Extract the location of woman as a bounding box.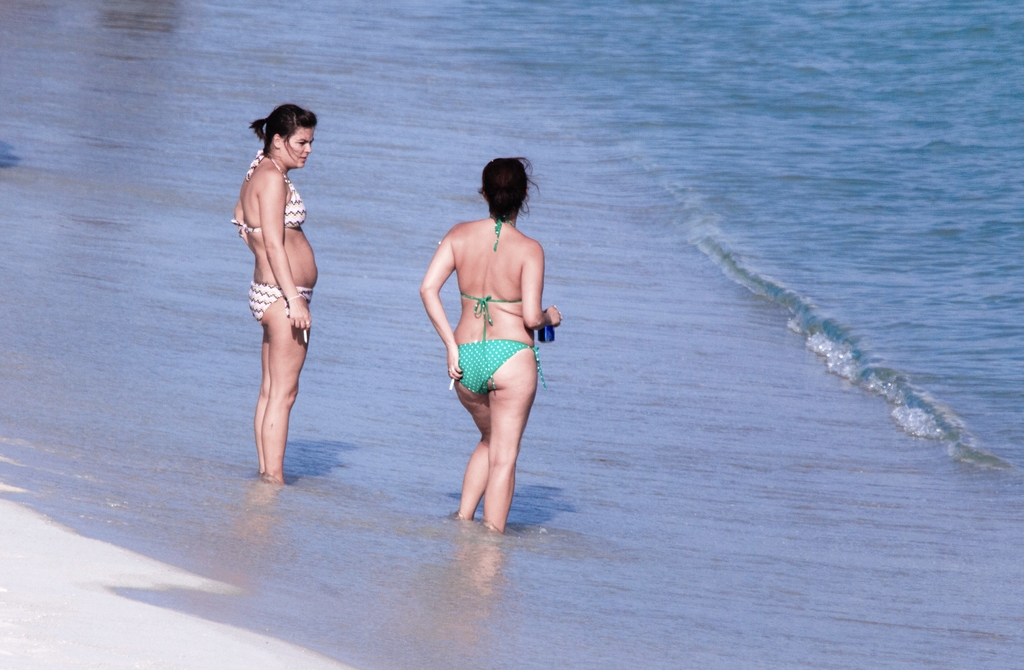
{"x1": 228, "y1": 106, "x2": 320, "y2": 483}.
